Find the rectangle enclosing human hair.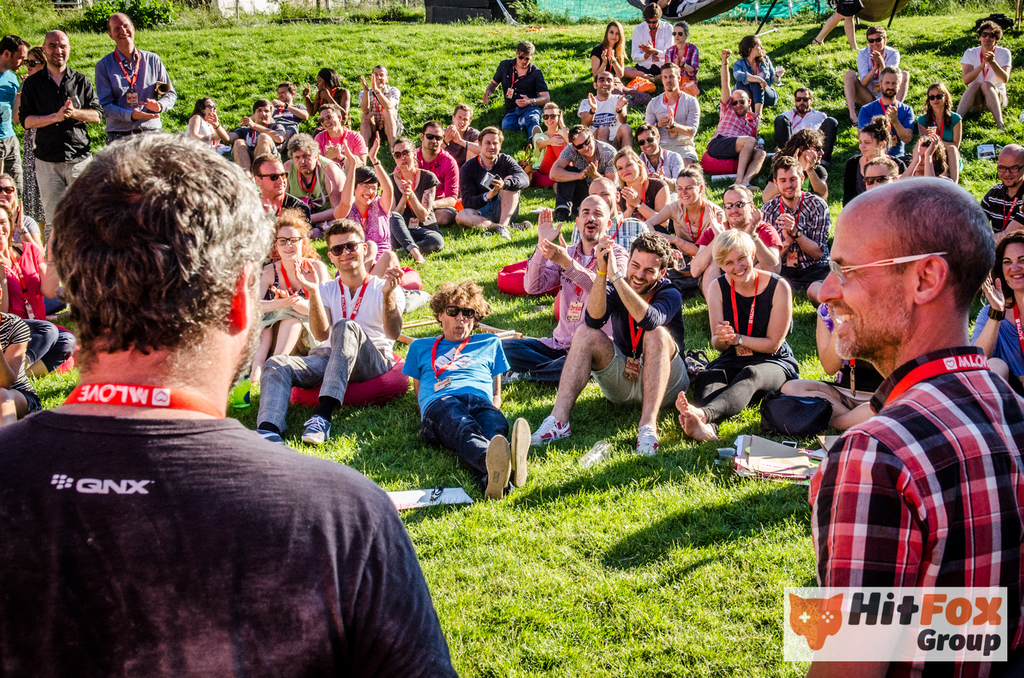
BBox(452, 104, 474, 123).
